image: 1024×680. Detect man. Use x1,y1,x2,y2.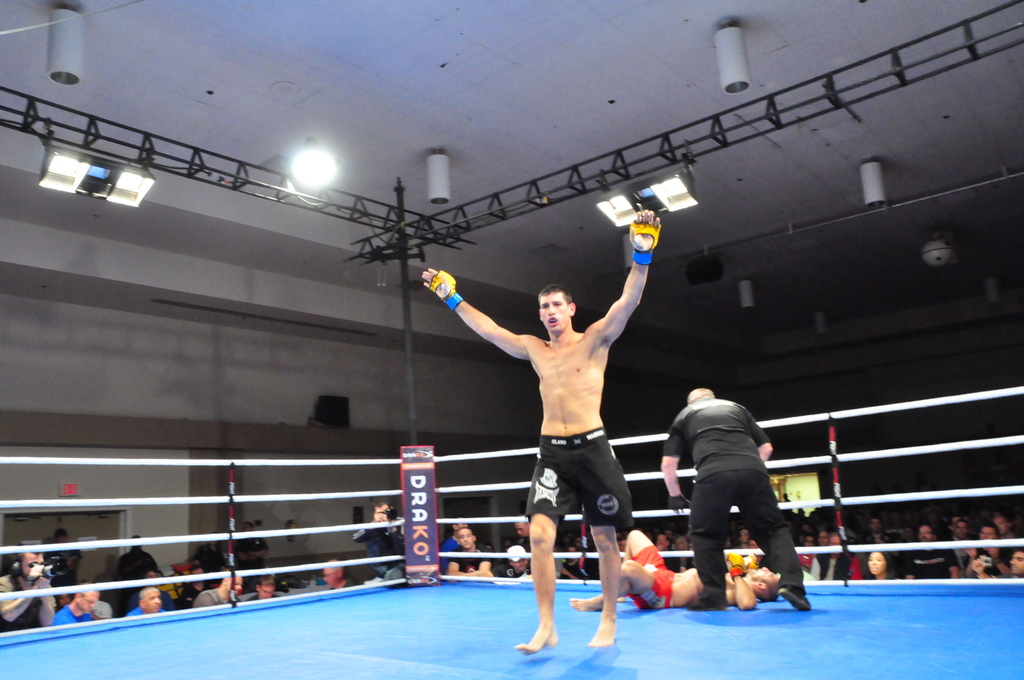
193,568,243,607.
